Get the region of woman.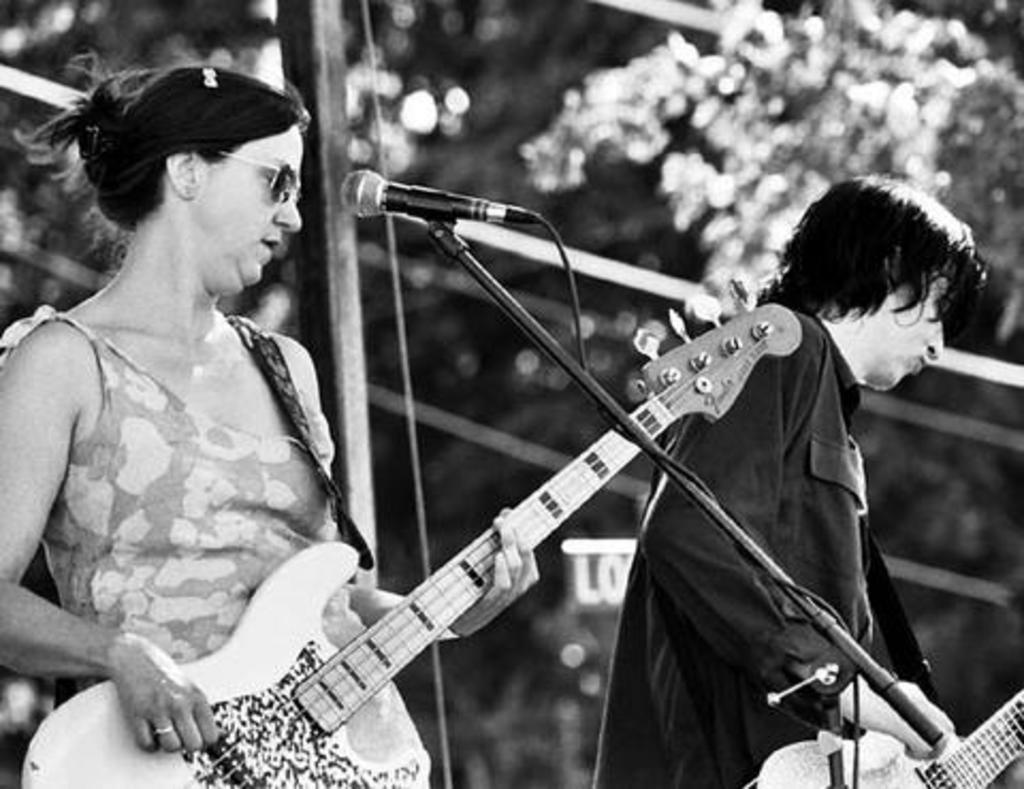
{"x1": 0, "y1": 49, "x2": 535, "y2": 787}.
